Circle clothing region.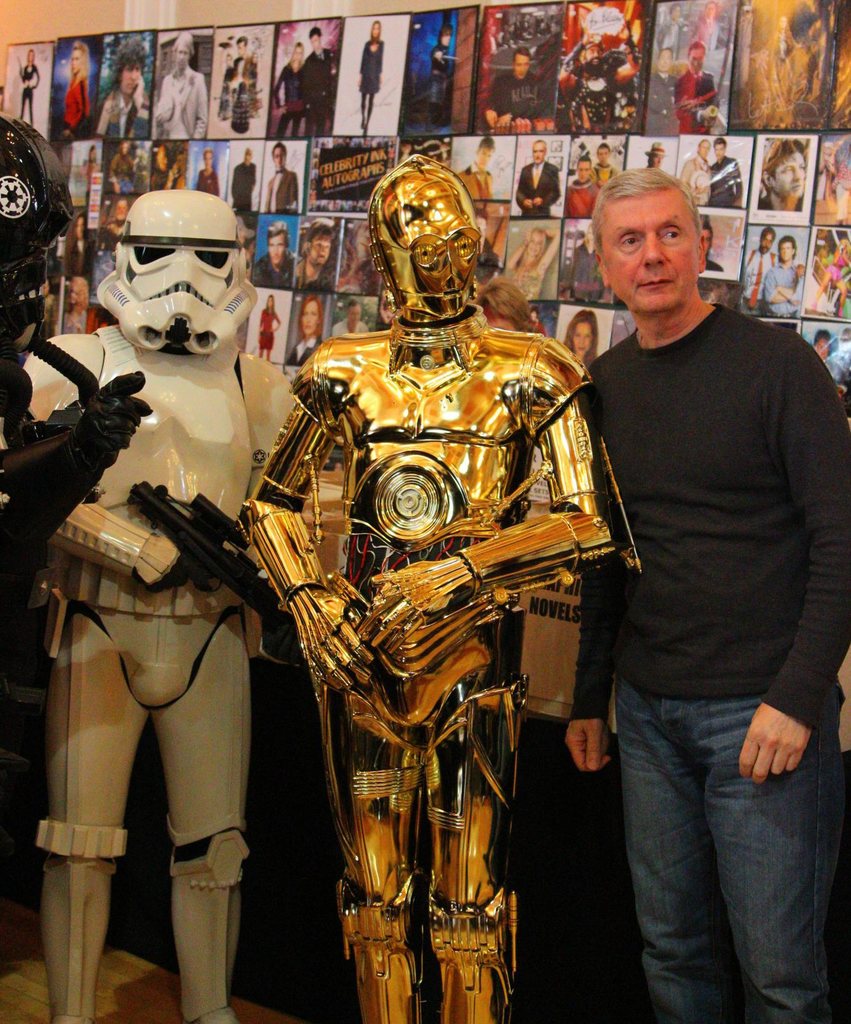
Region: select_region(290, 337, 325, 372).
